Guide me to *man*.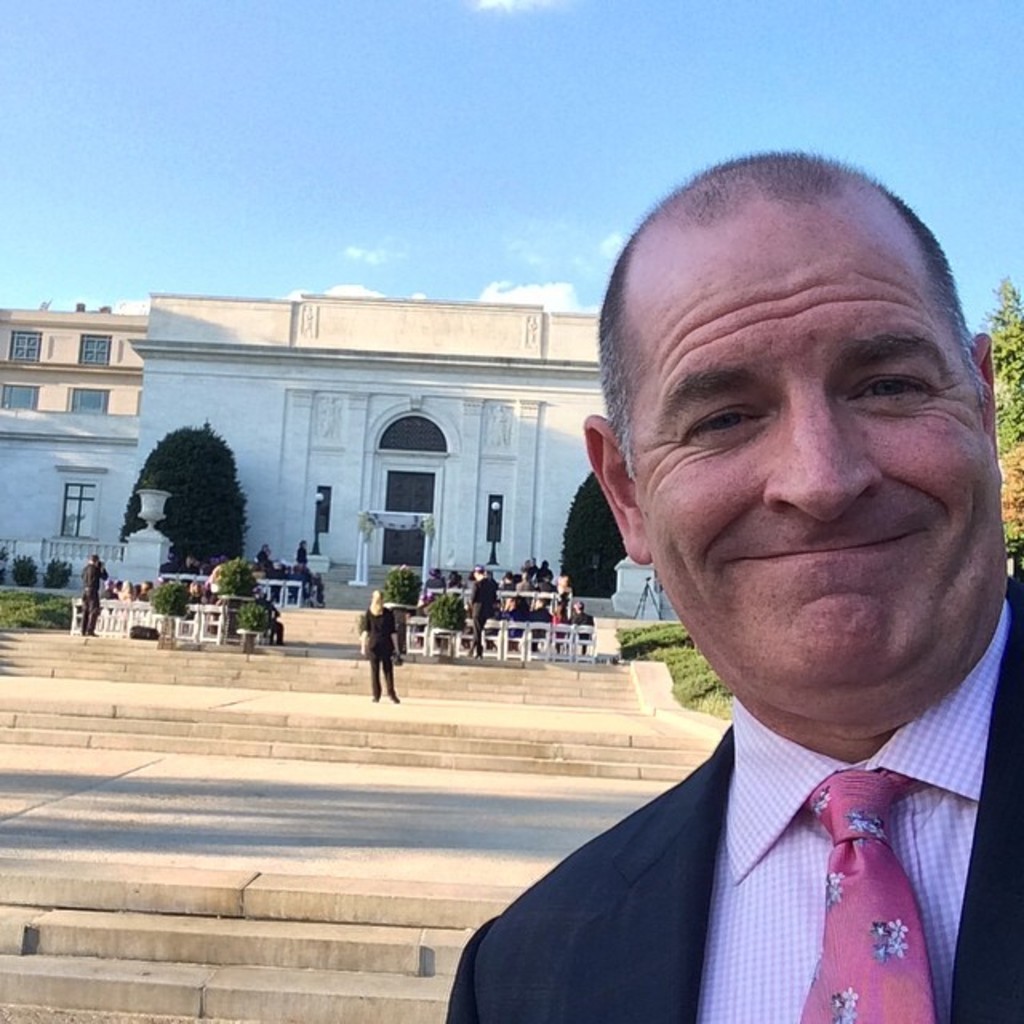
Guidance: pyautogui.locateOnScreen(440, 139, 1022, 1022).
